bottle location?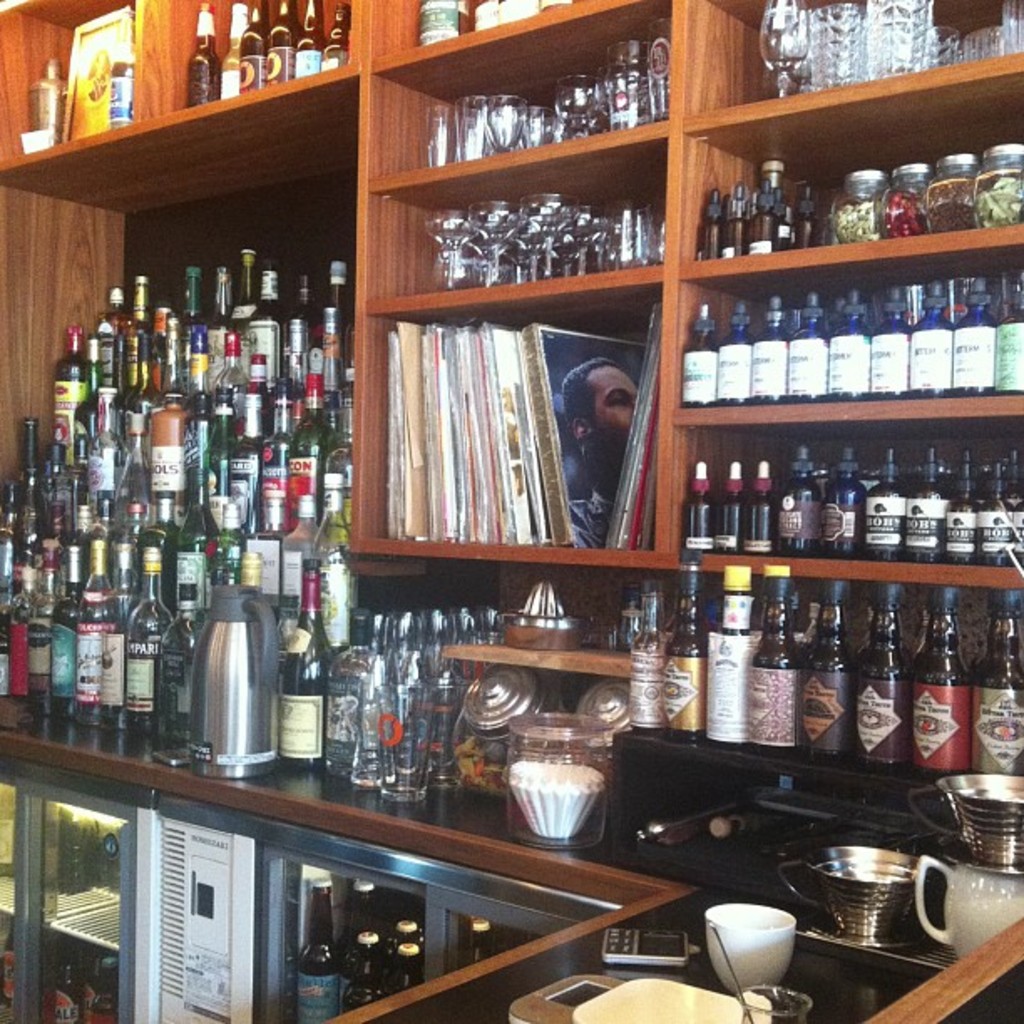
rect(708, 300, 758, 402)
